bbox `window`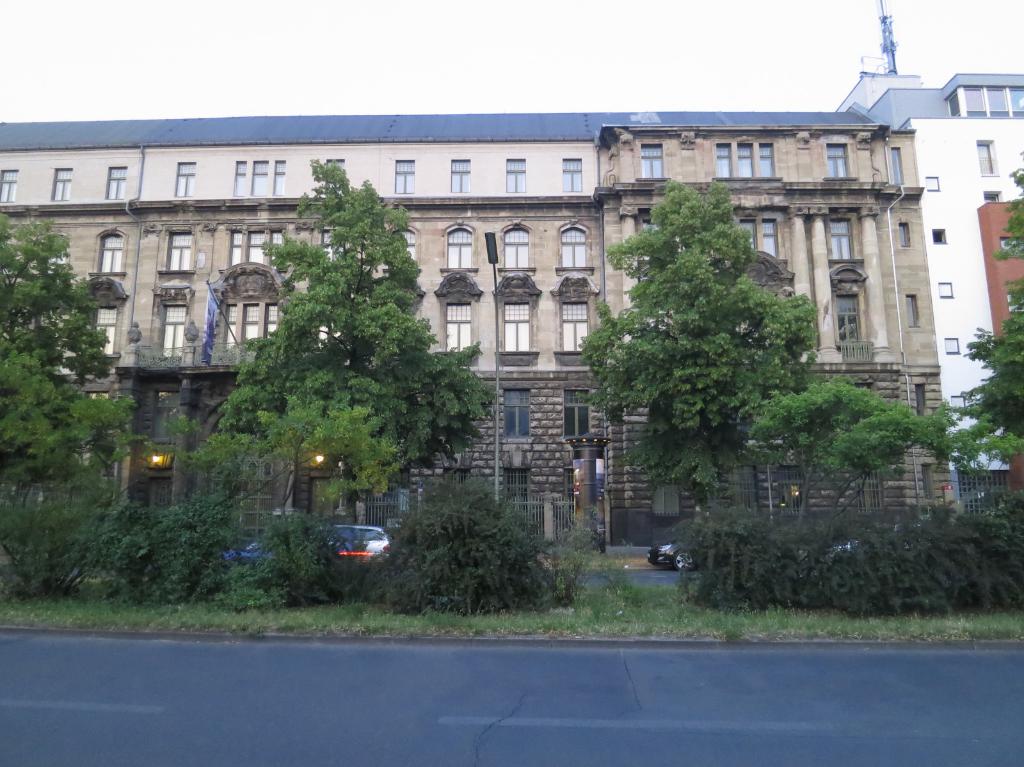
639,142,664,177
